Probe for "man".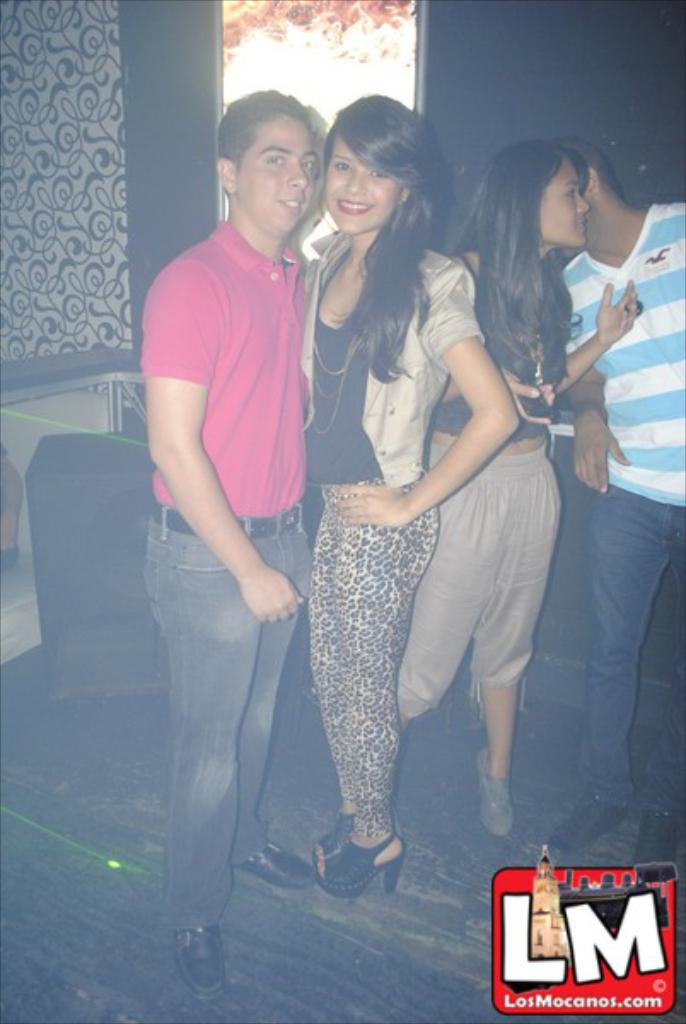
Probe result: select_region(556, 133, 684, 865).
